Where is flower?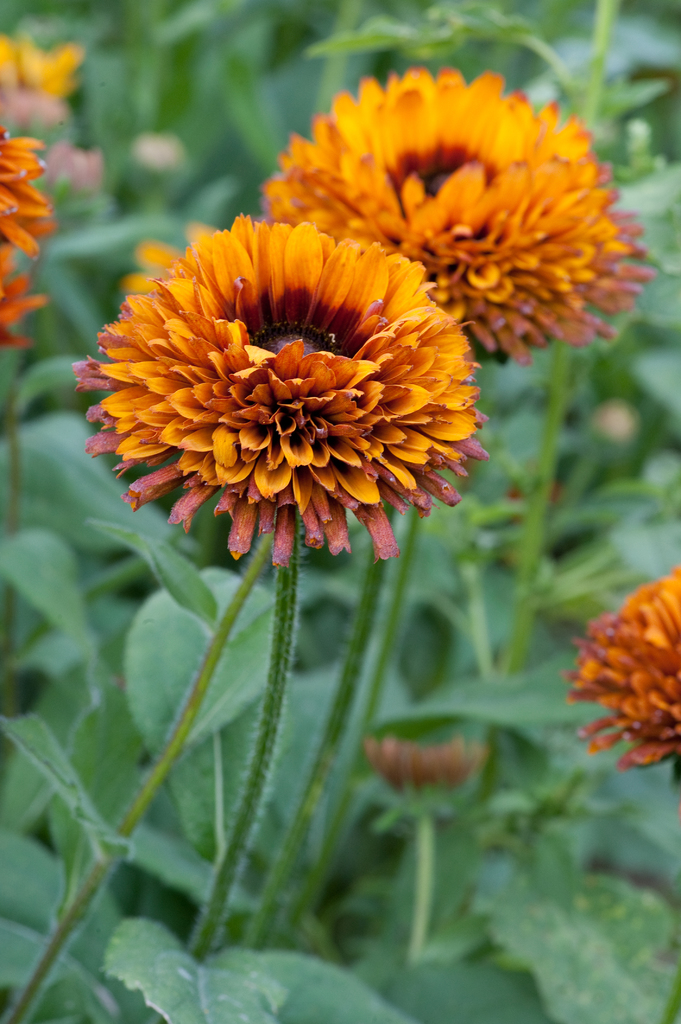
bbox=[0, 31, 92, 116].
